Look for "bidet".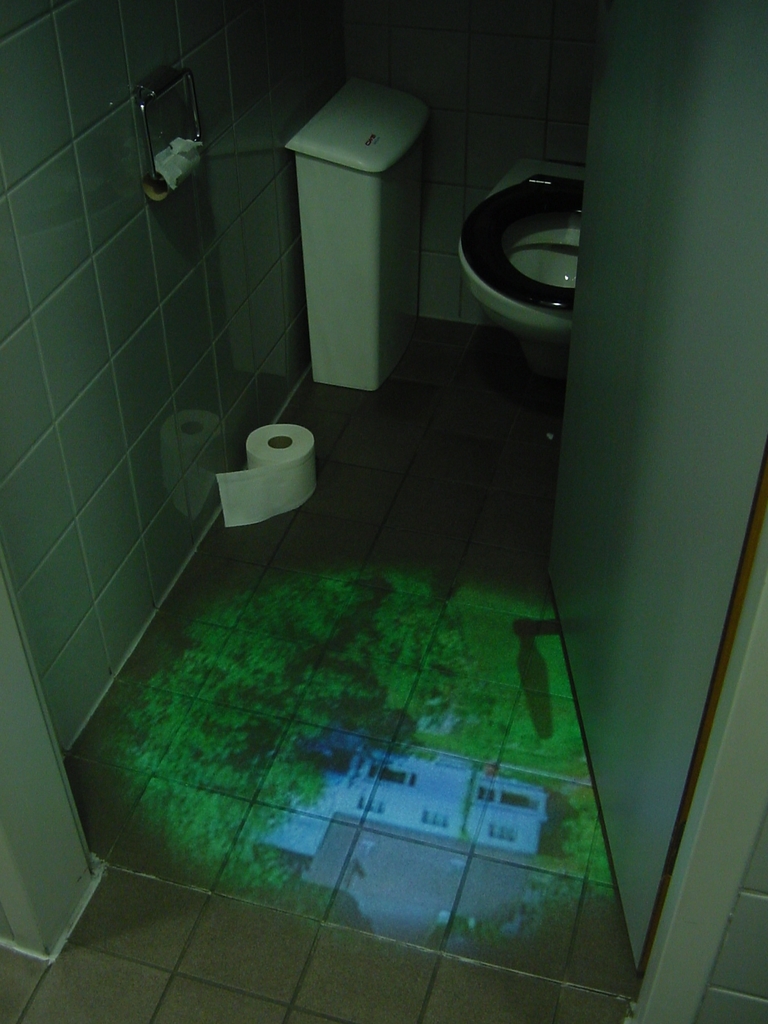
Found: box=[460, 164, 580, 377].
